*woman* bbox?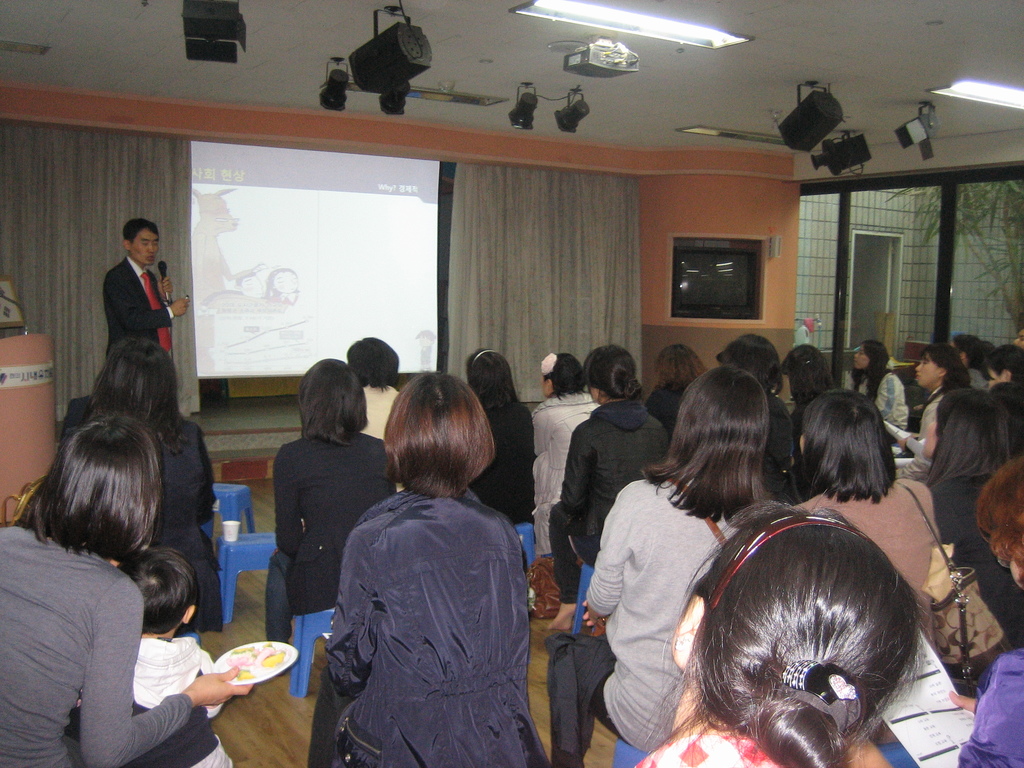
x1=5, y1=353, x2=232, y2=767
